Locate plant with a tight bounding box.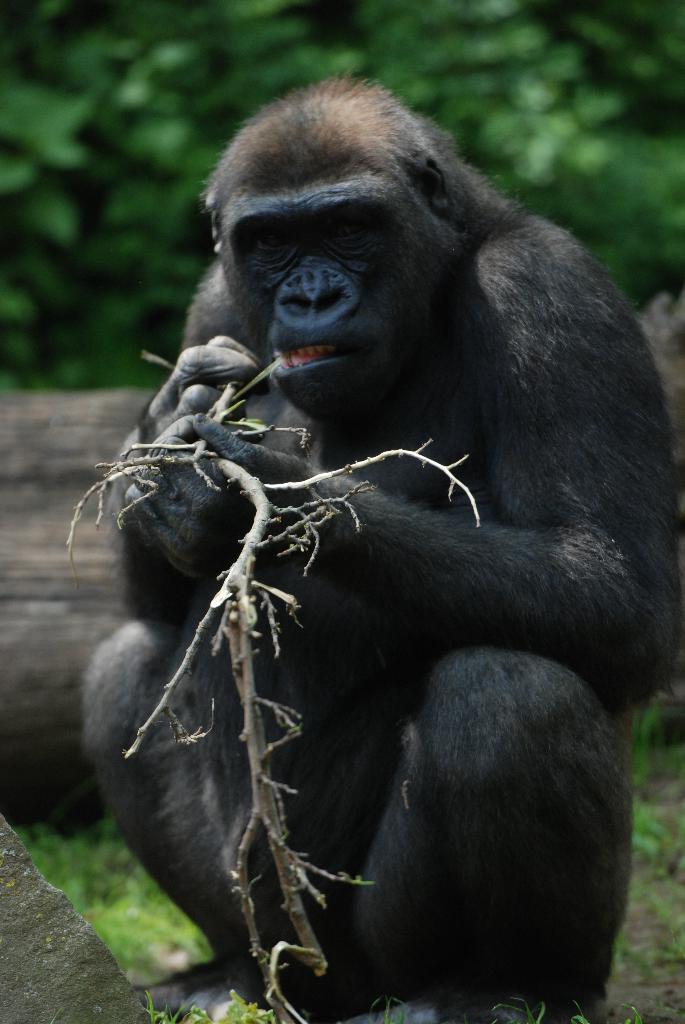
(134,1002,209,1023).
